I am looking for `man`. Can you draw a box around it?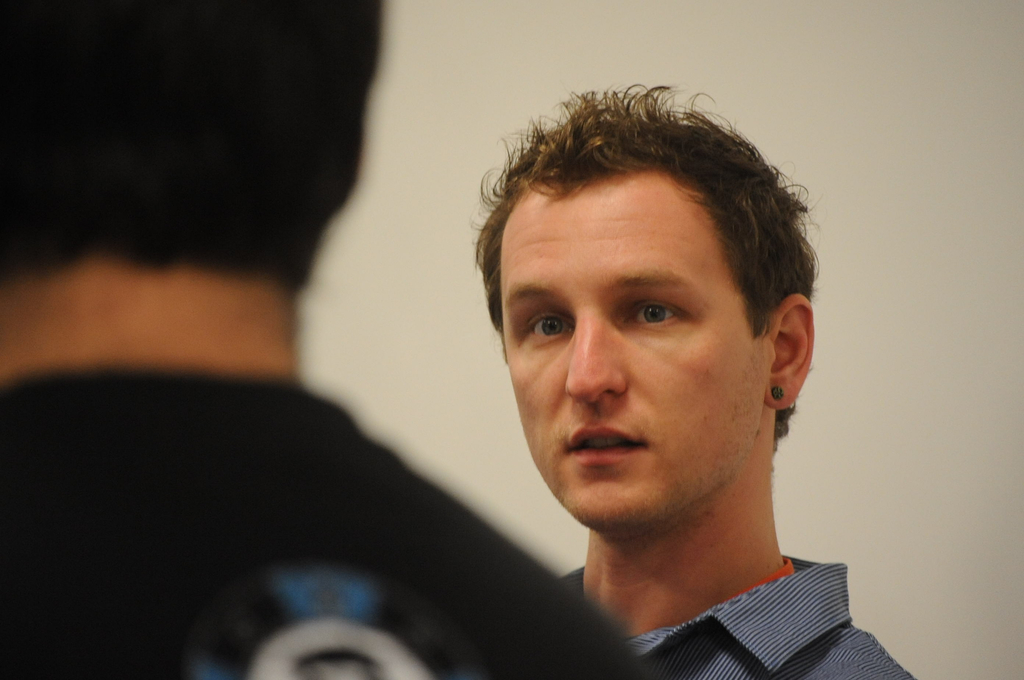
Sure, the bounding box is detection(442, 120, 897, 667).
